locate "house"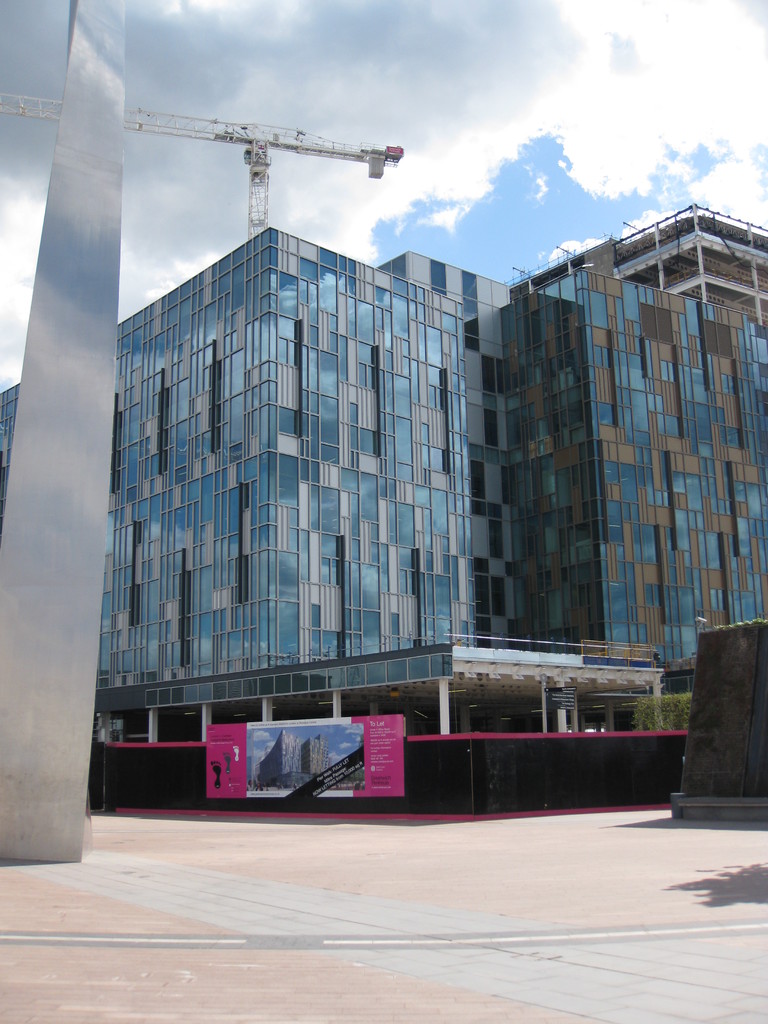
Rect(74, 145, 746, 844)
